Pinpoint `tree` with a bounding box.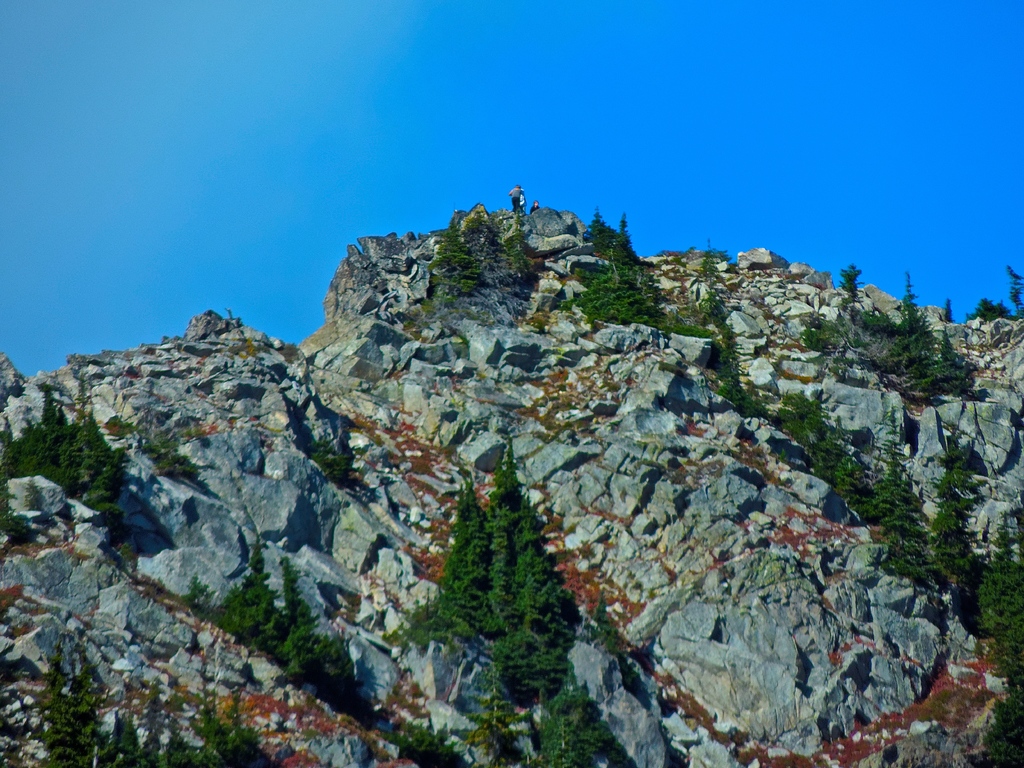
[893, 273, 963, 401].
